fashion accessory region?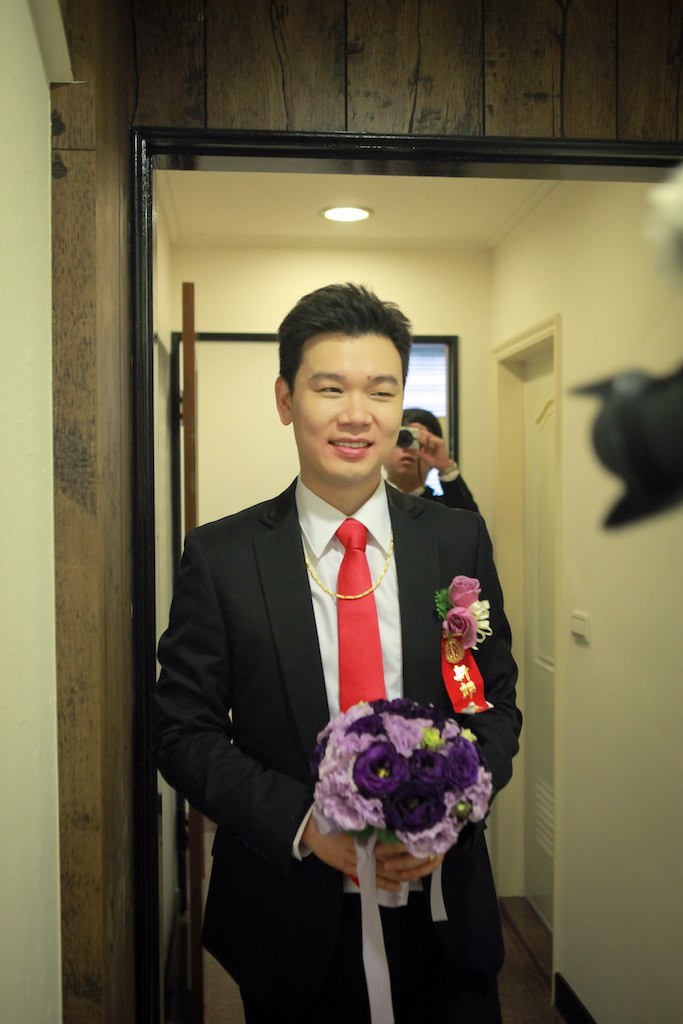
crop(298, 533, 394, 601)
